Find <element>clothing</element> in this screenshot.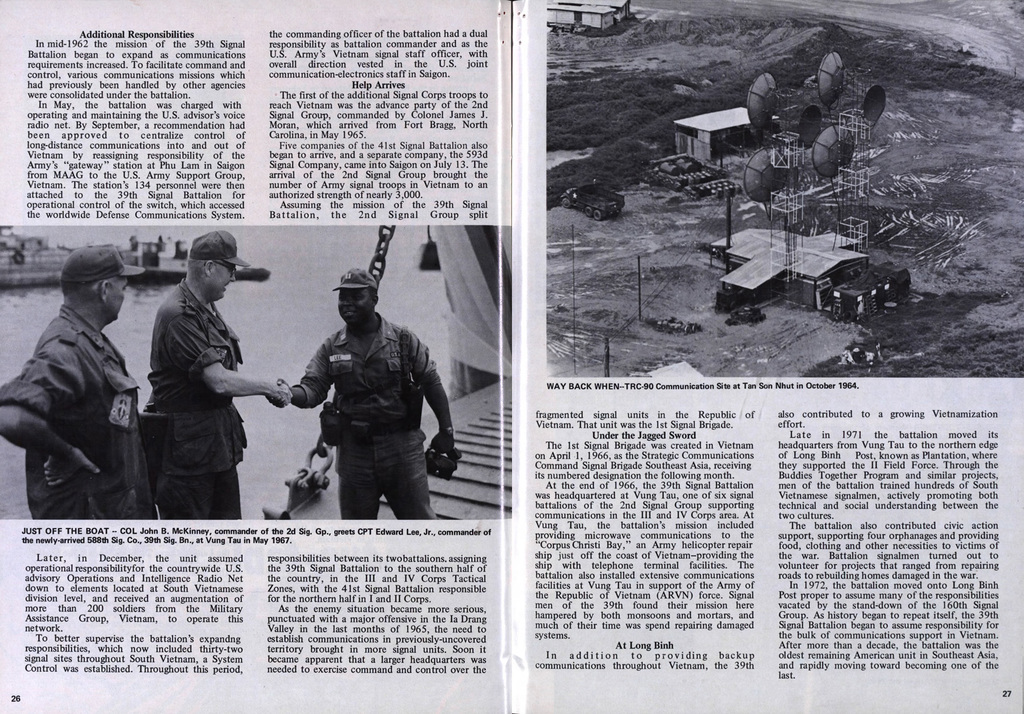
The bounding box for <element>clothing</element> is (x1=1, y1=302, x2=144, y2=523).
